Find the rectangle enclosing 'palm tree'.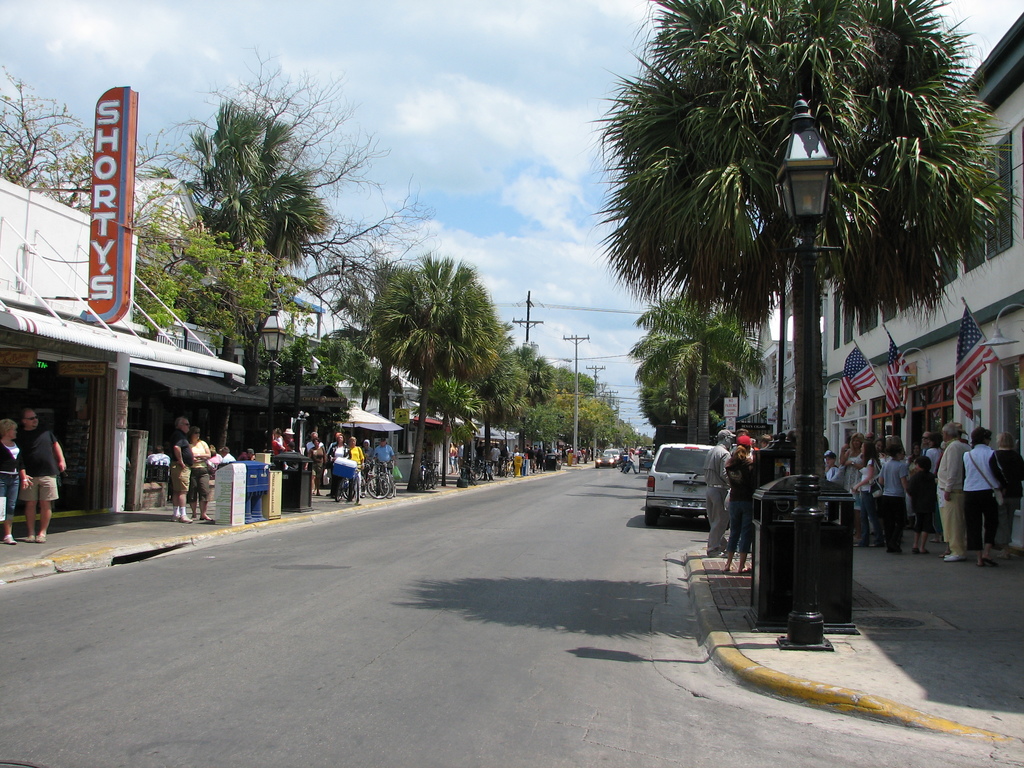
box(362, 270, 487, 478).
